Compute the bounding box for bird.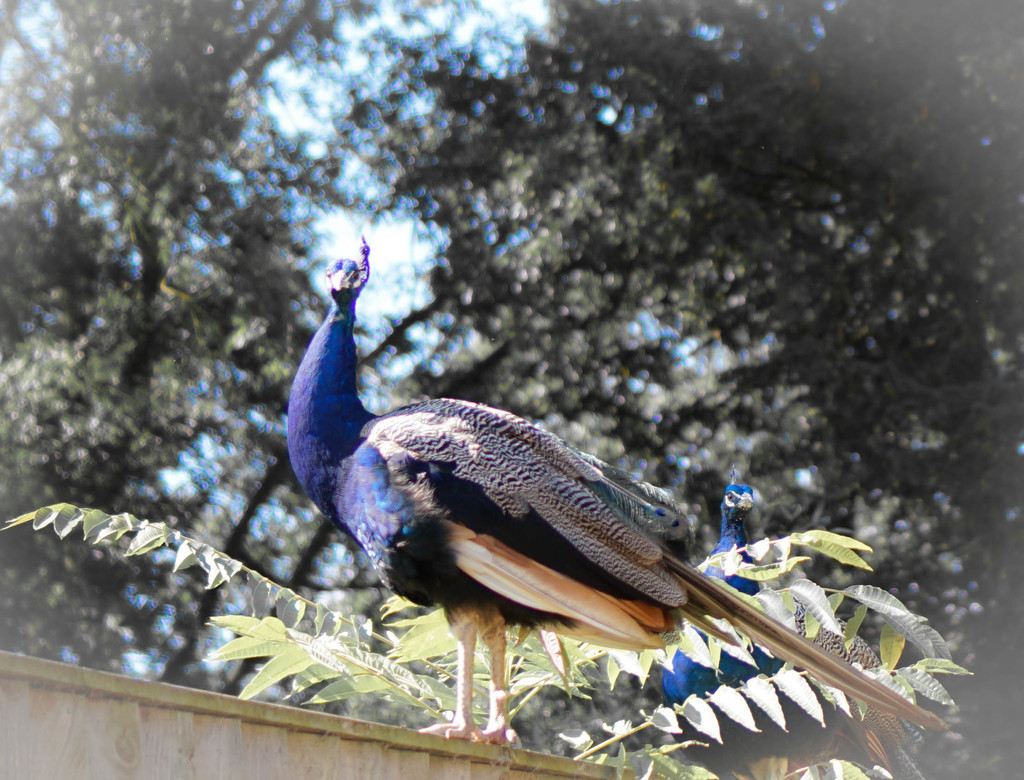
(x1=263, y1=259, x2=901, y2=732).
